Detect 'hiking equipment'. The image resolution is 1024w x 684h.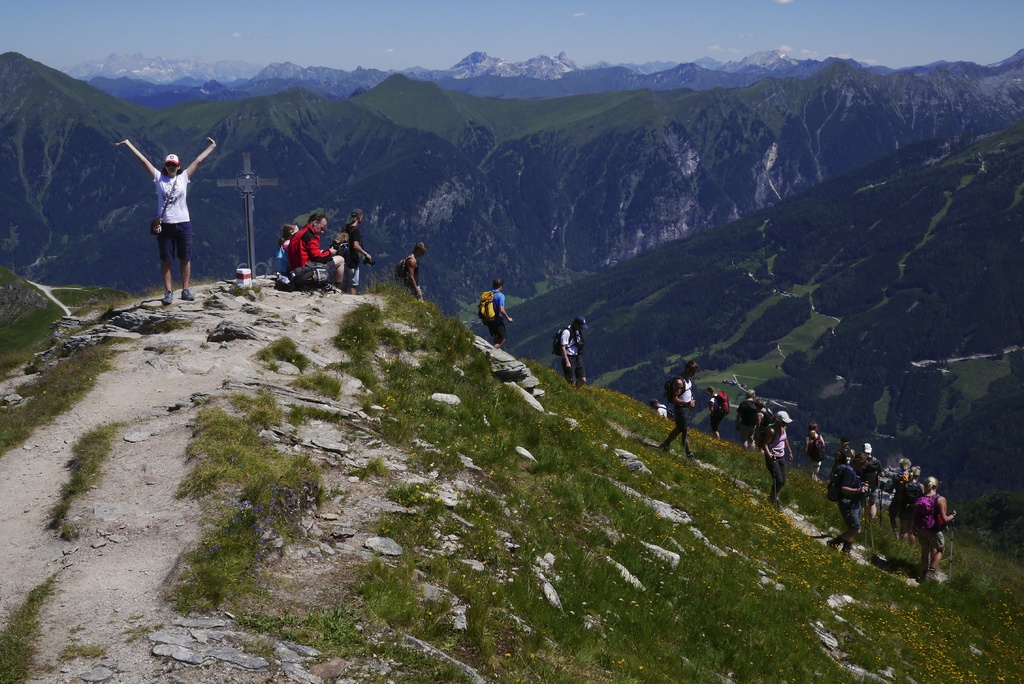
877, 470, 883, 499.
